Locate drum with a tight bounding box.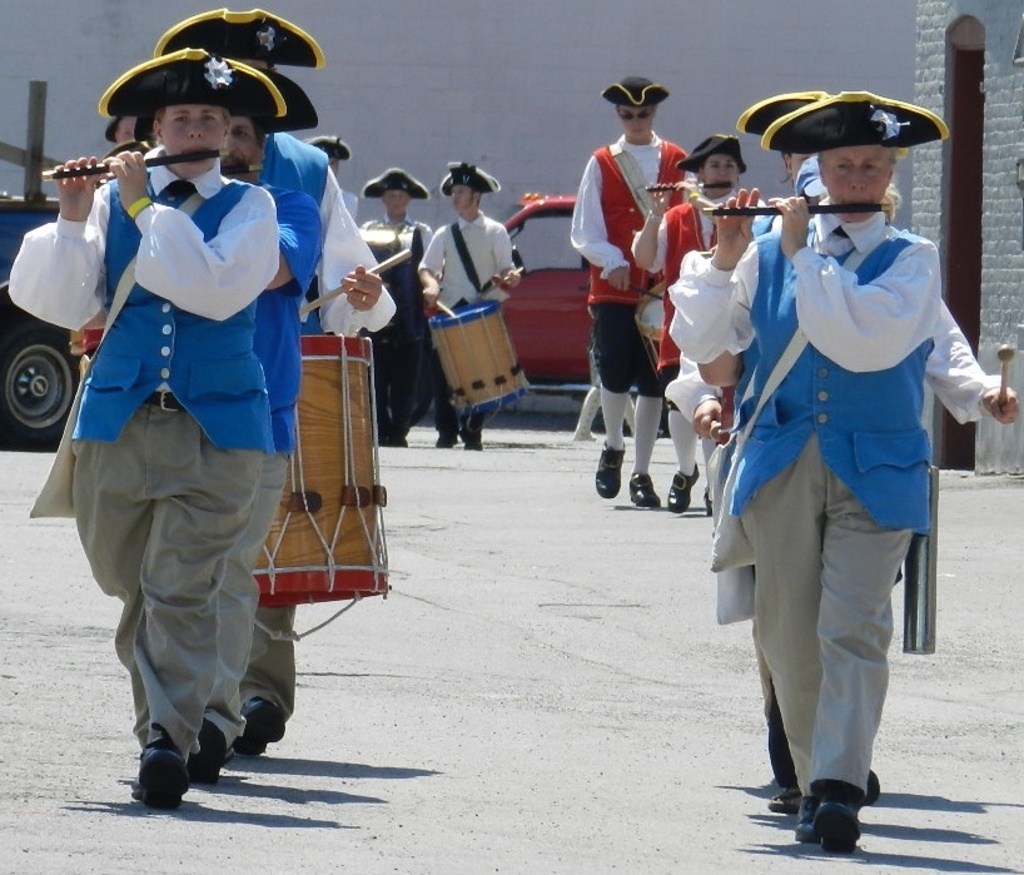
{"x1": 257, "y1": 335, "x2": 388, "y2": 610}.
